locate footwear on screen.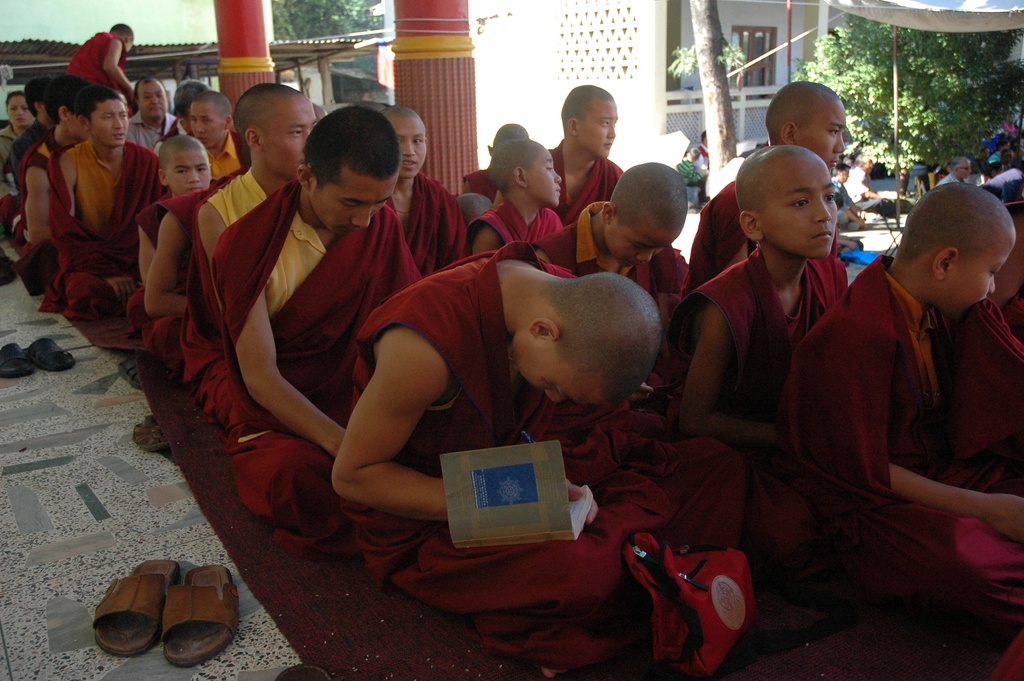
On screen at x1=31, y1=336, x2=81, y2=375.
